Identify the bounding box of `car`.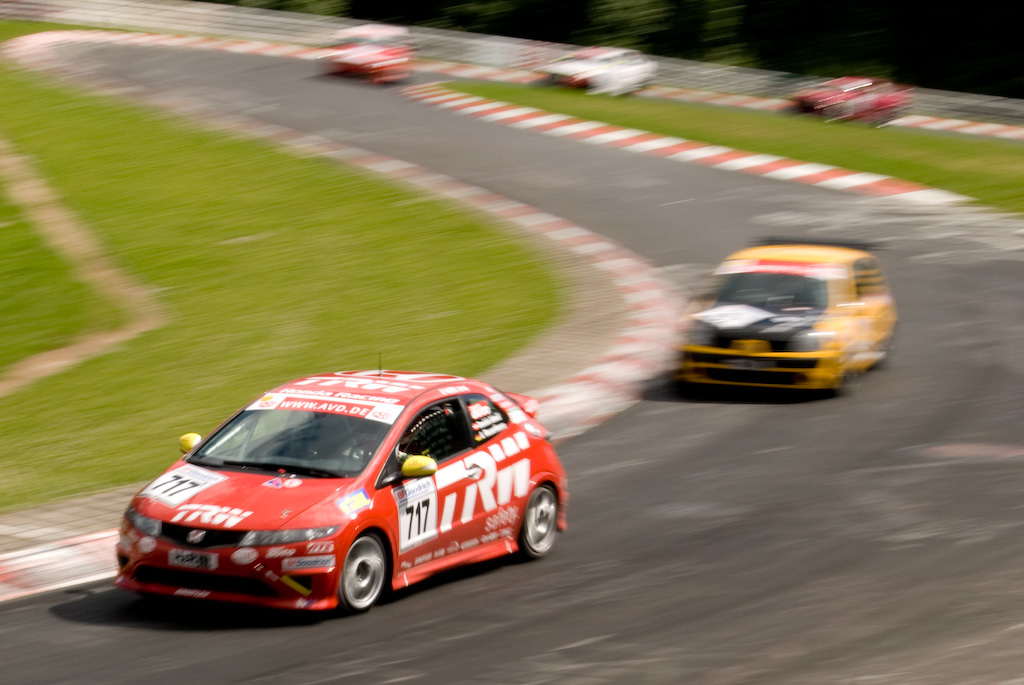
340/16/424/87.
